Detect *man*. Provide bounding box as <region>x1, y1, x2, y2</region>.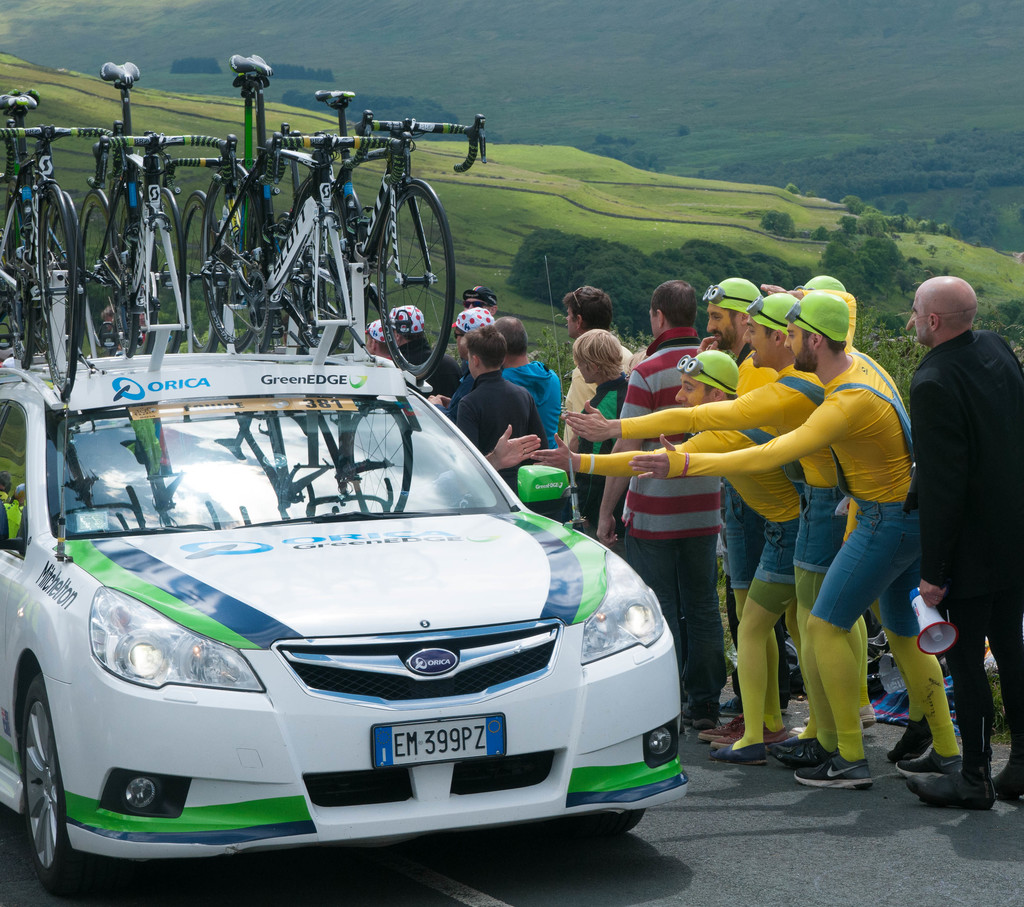
<region>909, 273, 1023, 809</region>.
